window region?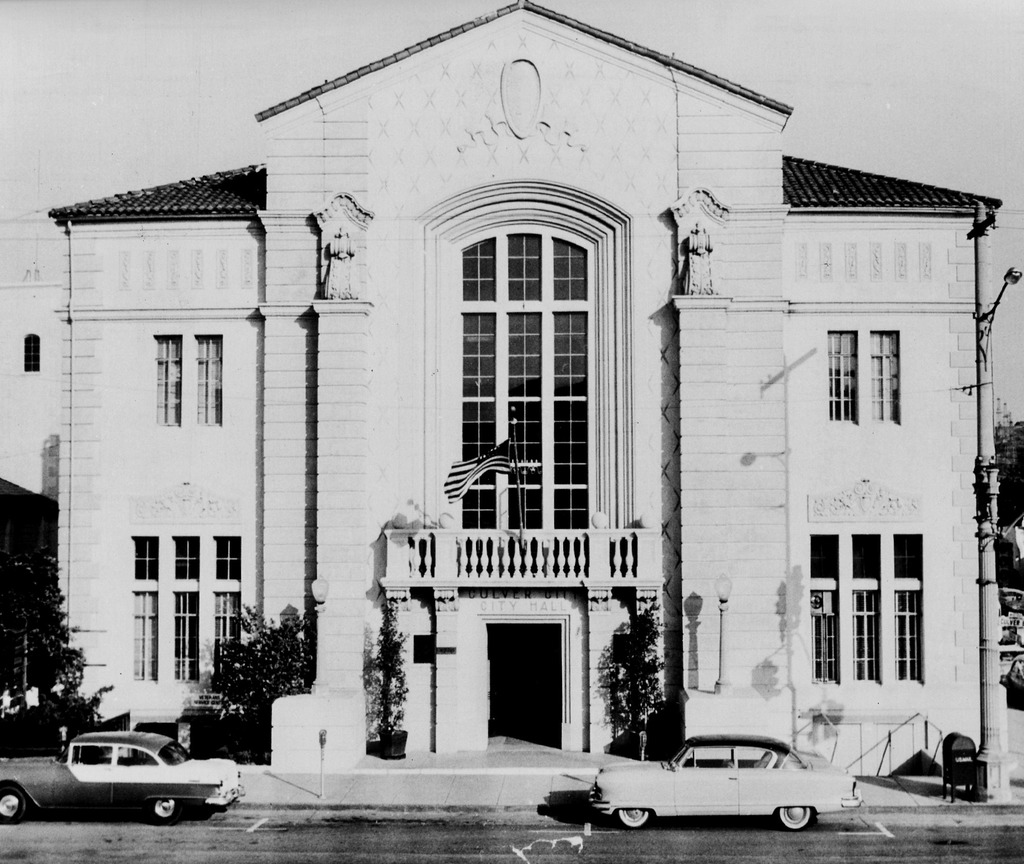
Rect(811, 535, 922, 687)
